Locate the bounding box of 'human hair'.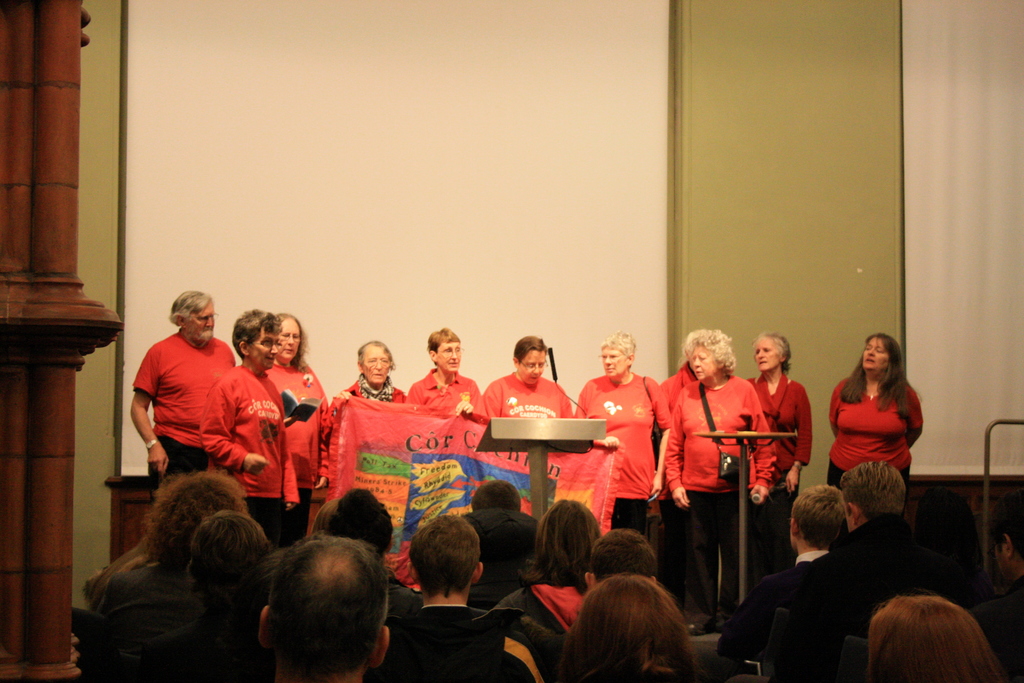
Bounding box: x1=513, y1=334, x2=550, y2=361.
